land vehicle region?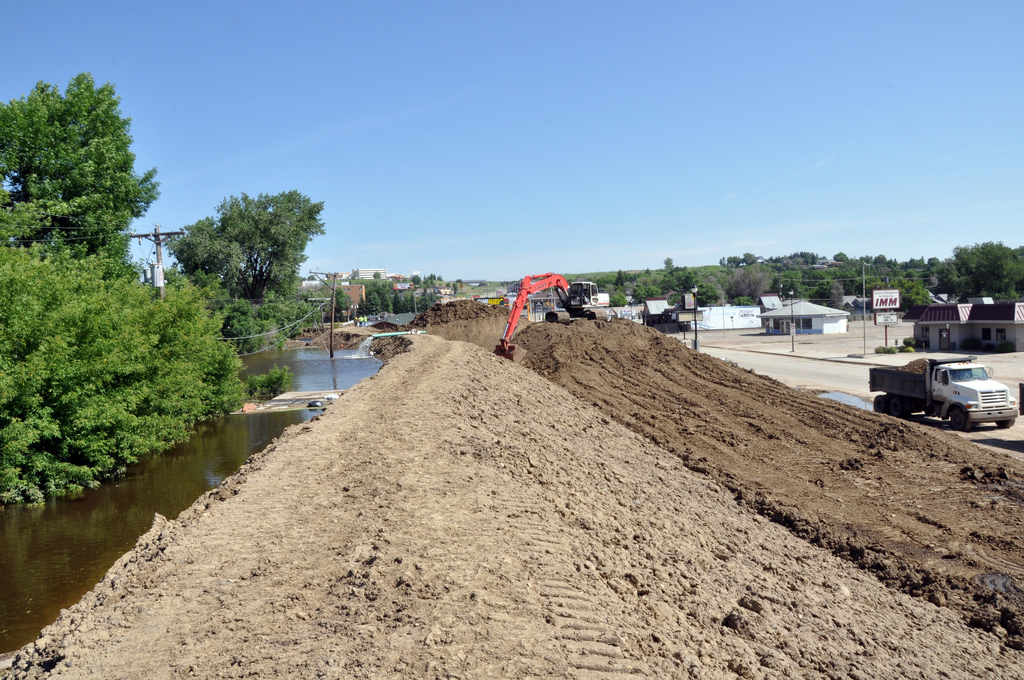
box=[498, 272, 615, 364]
